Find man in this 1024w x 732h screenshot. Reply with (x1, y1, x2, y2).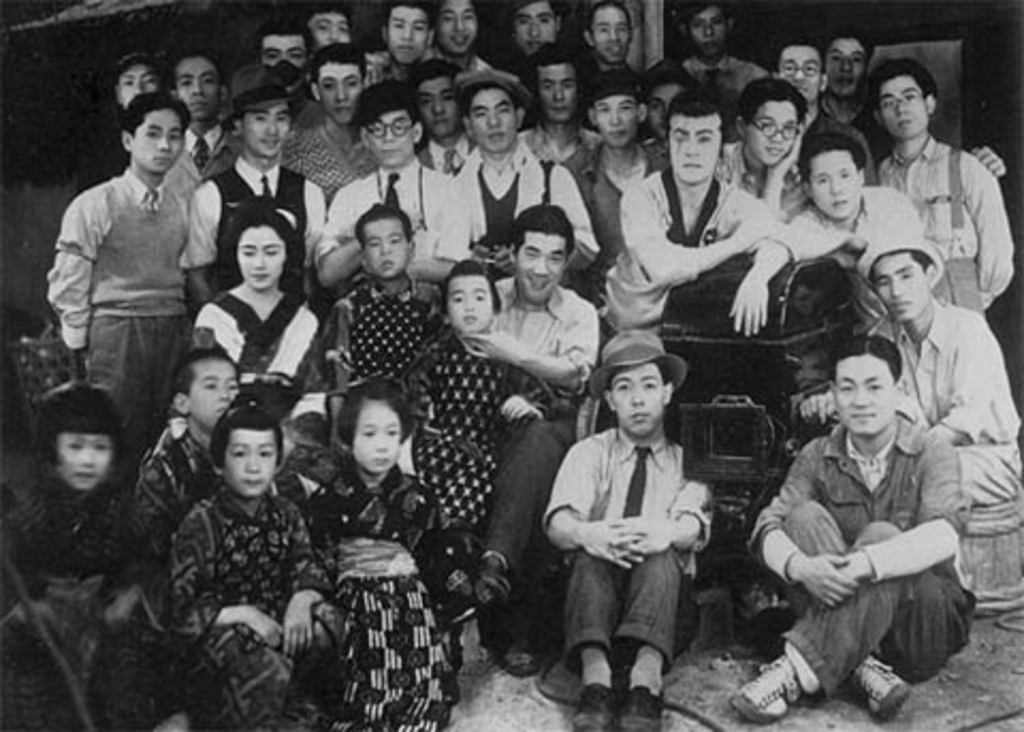
(678, 0, 766, 92).
